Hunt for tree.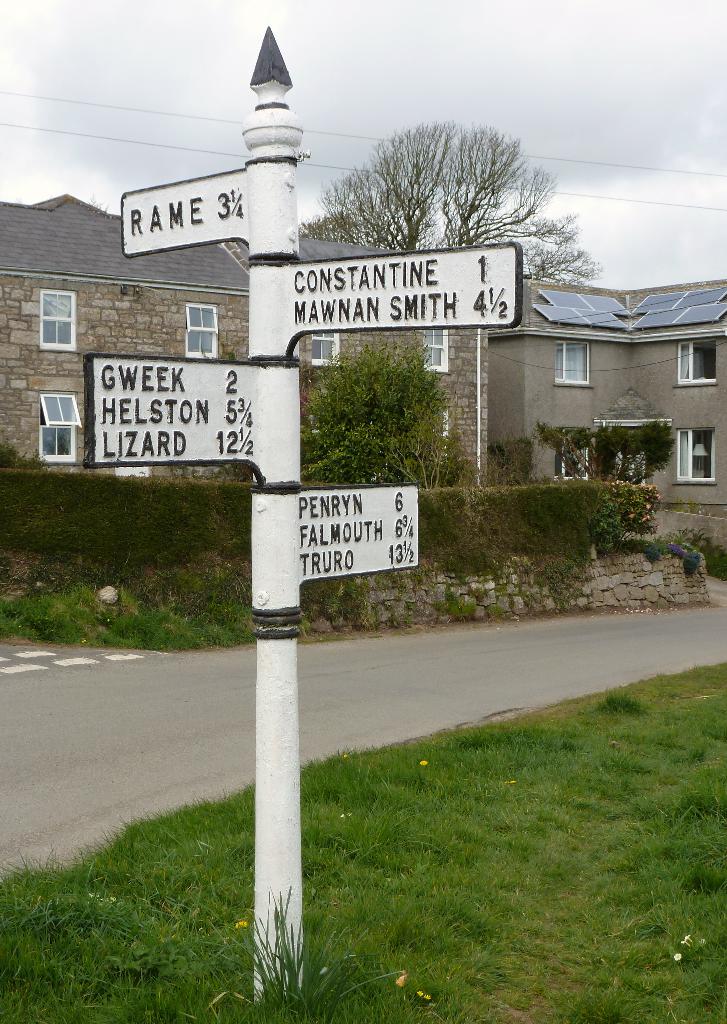
Hunted down at 295, 113, 601, 292.
